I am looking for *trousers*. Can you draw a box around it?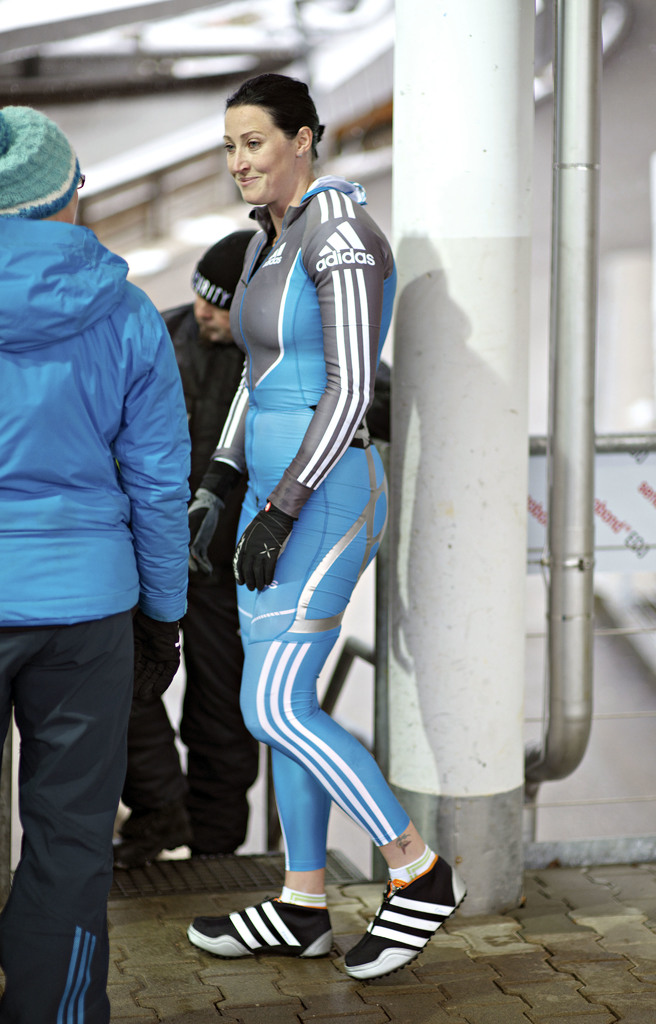
Sure, the bounding box is region(15, 627, 137, 988).
